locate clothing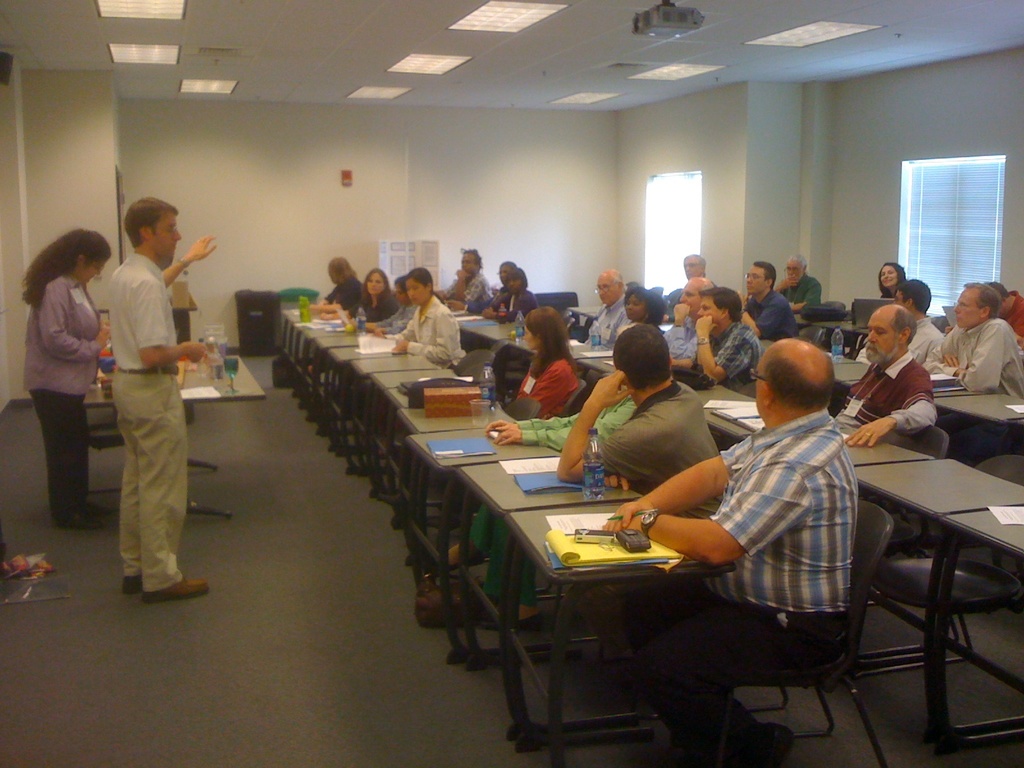
Rect(833, 353, 935, 446)
